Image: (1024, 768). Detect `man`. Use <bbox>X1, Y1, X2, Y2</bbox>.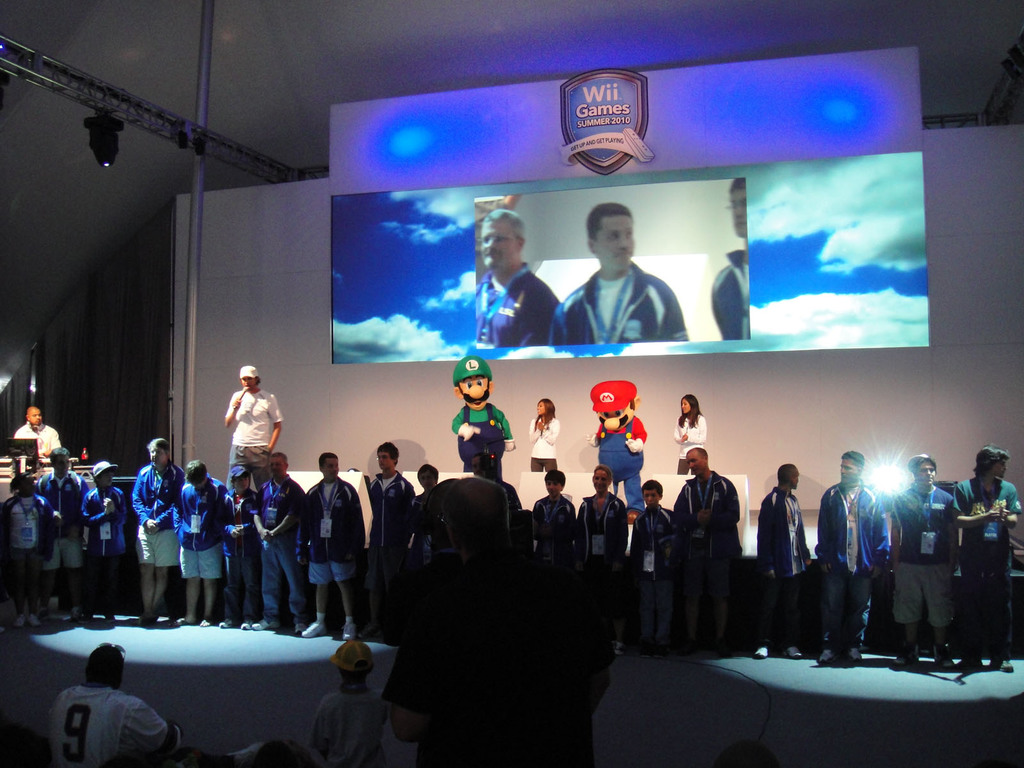
<bbox>757, 455, 809, 653</bbox>.
